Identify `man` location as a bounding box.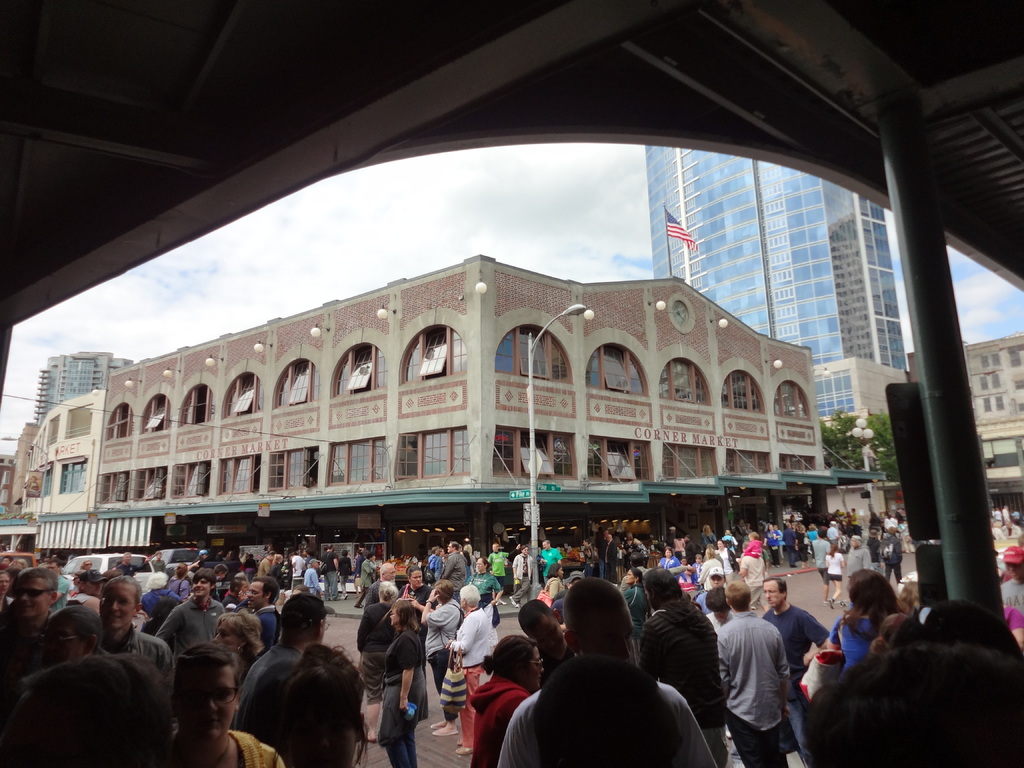
region(42, 559, 73, 613).
